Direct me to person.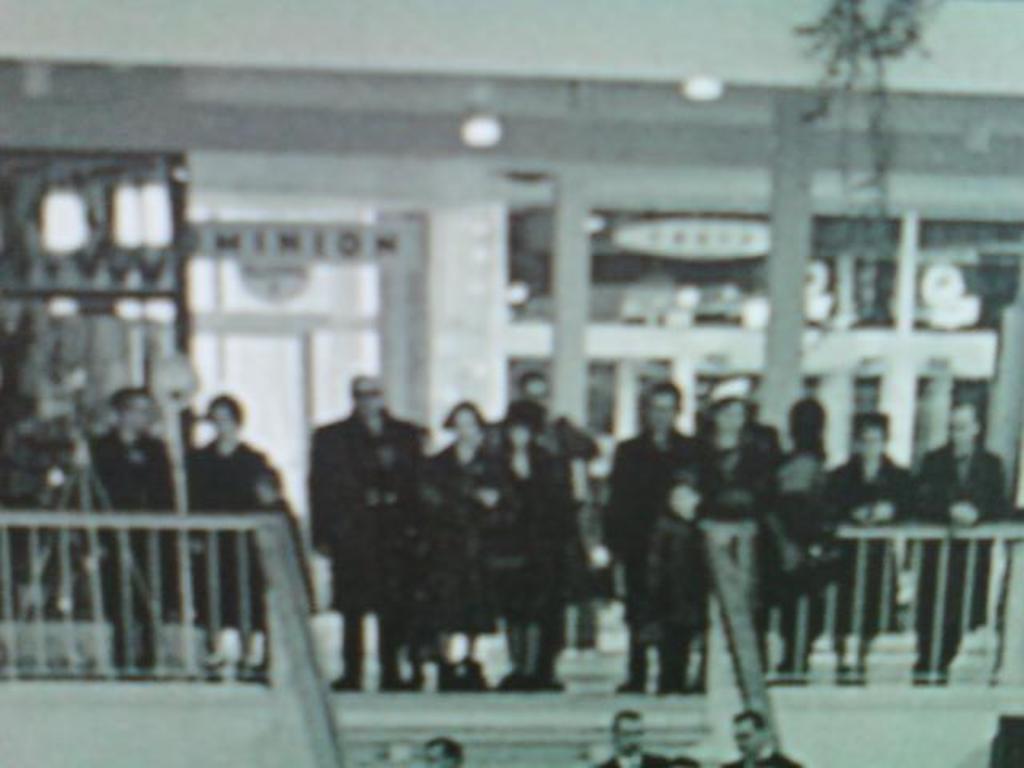
Direction: bbox=(88, 389, 174, 656).
